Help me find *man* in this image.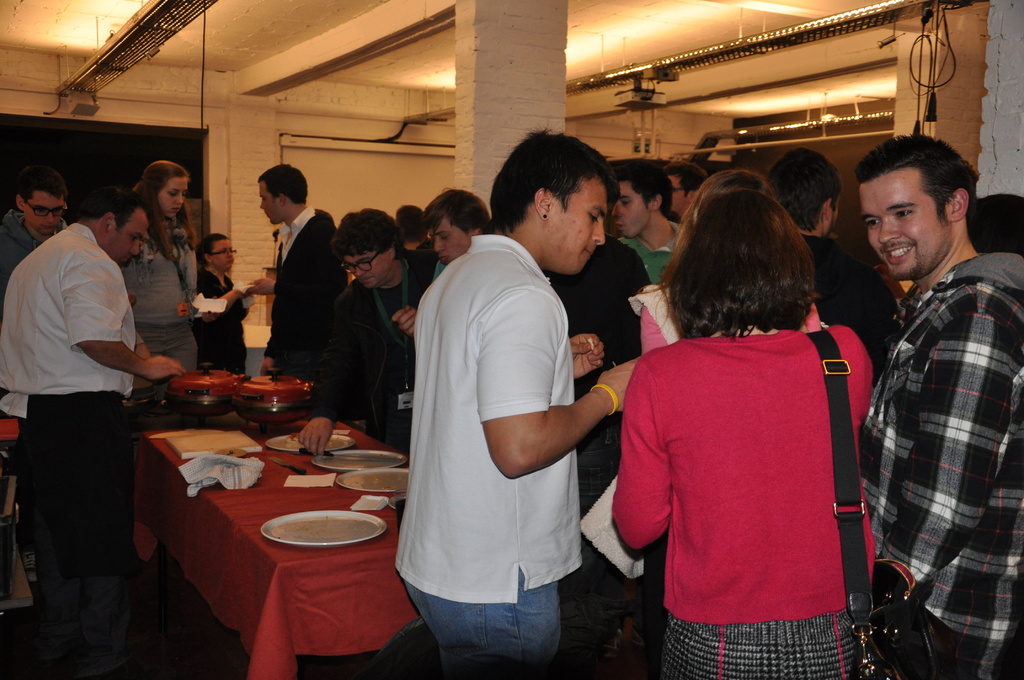
Found it: (left=294, top=205, right=433, bottom=451).
